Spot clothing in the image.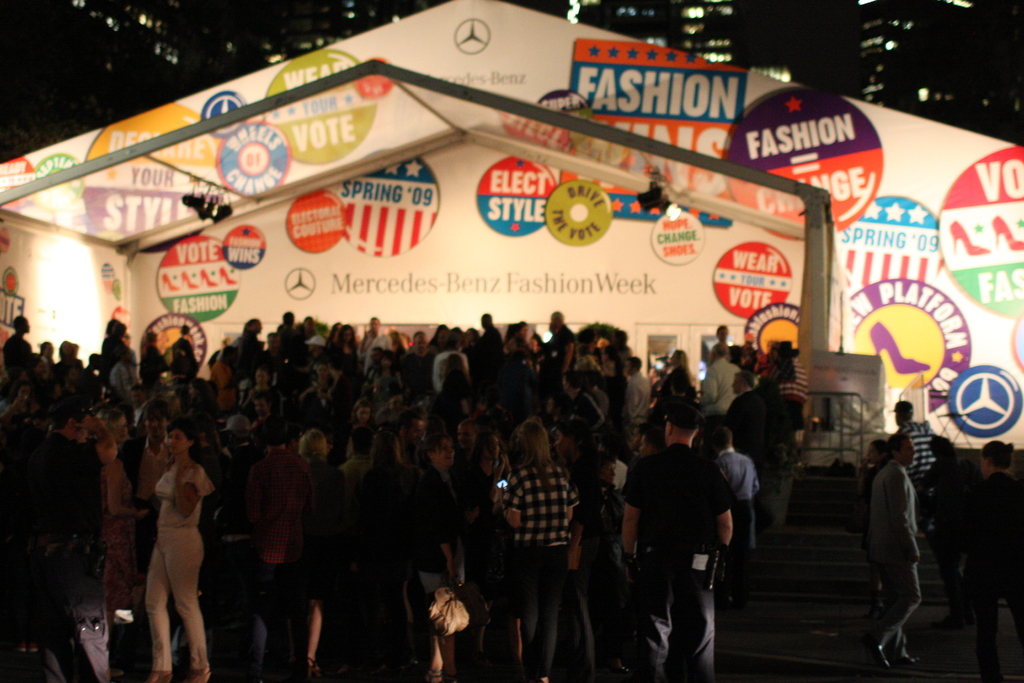
clothing found at [963,467,1023,682].
